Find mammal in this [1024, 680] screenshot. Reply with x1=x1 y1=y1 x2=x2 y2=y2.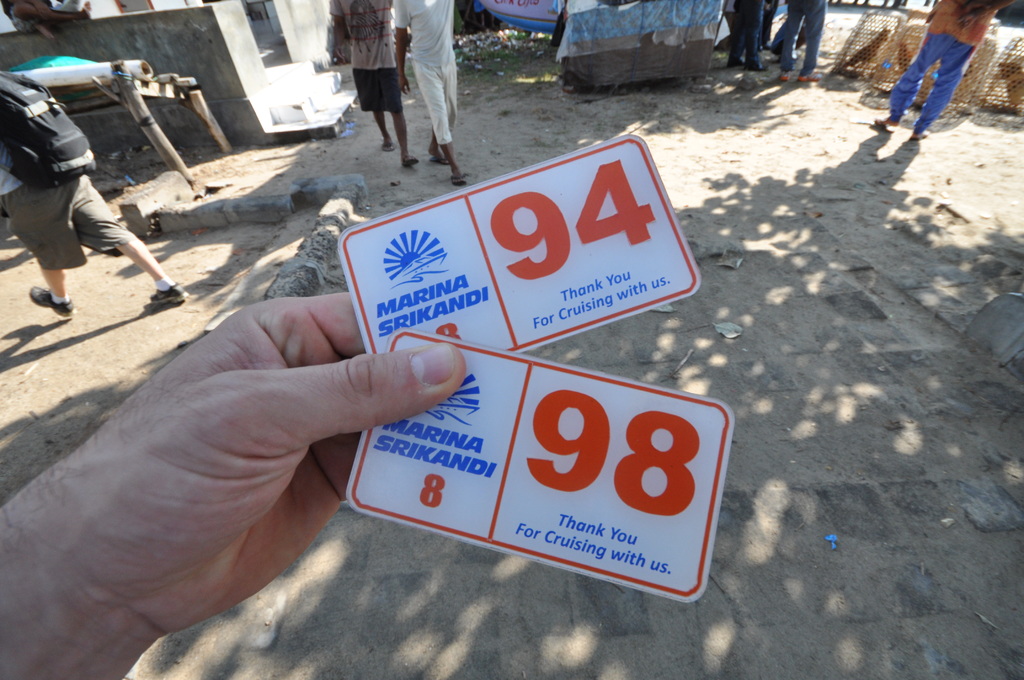
x1=0 y1=295 x2=455 y2=679.
